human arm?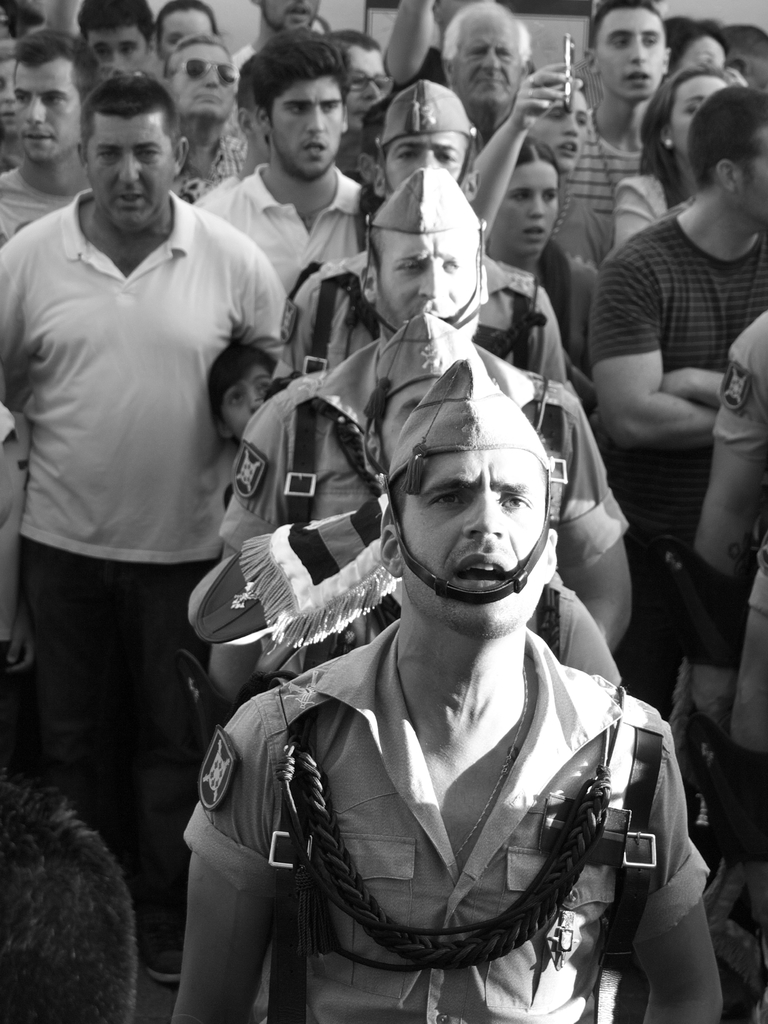
(left=564, top=424, right=630, bottom=655)
